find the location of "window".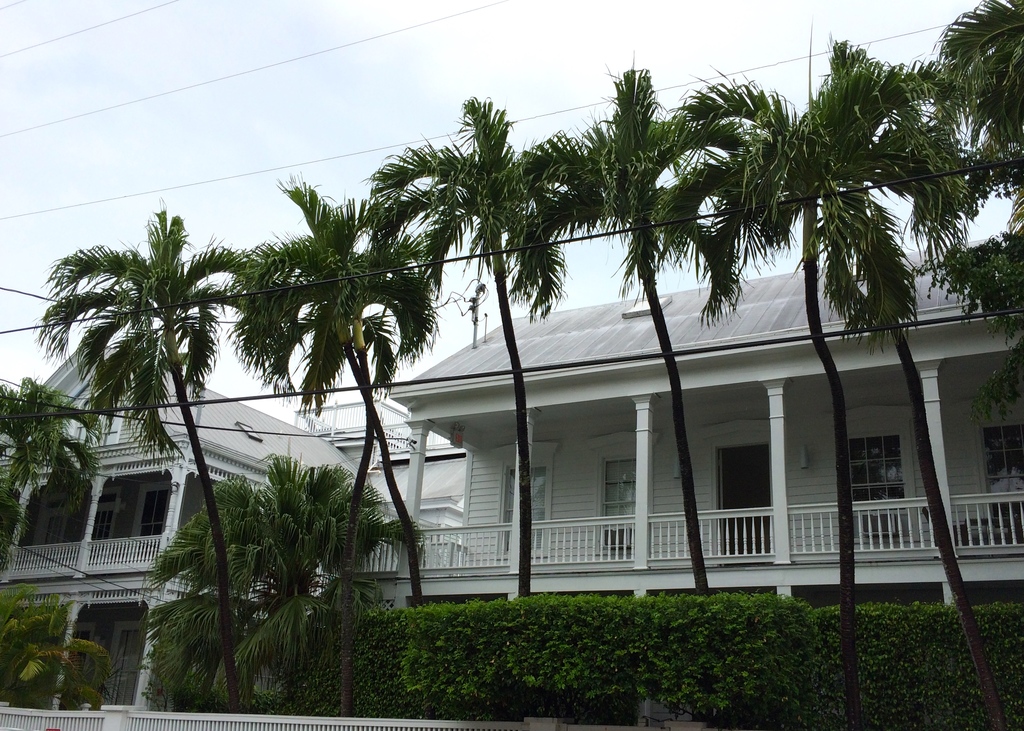
Location: 131,481,170,538.
